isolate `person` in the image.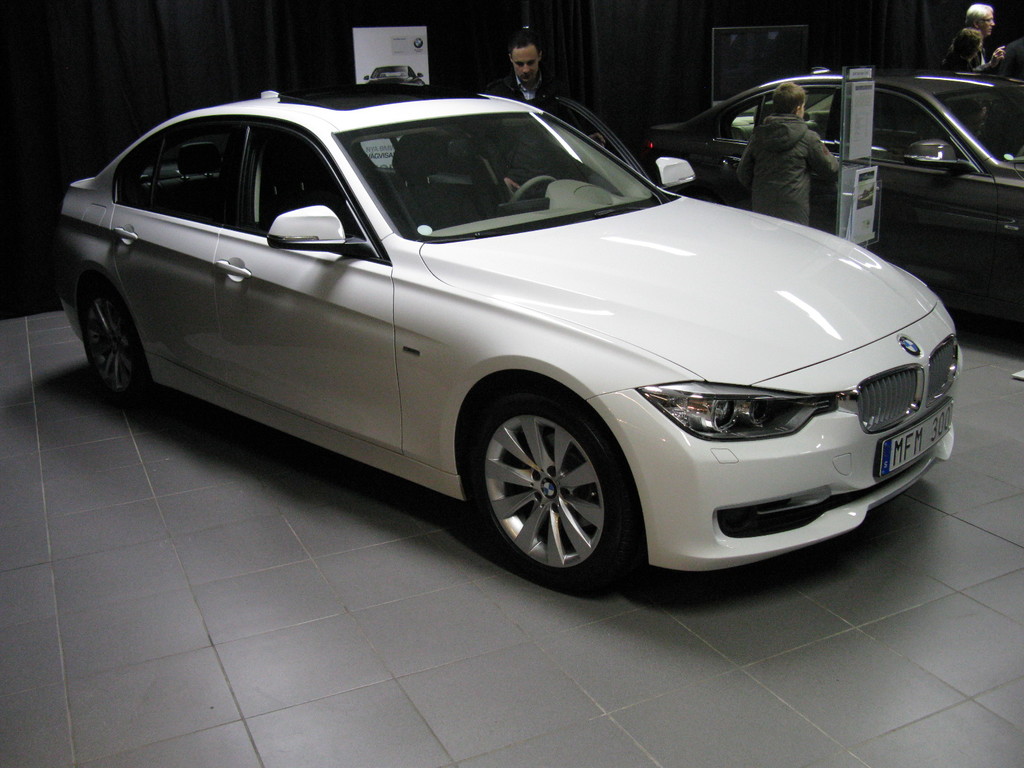
Isolated region: box=[993, 38, 1023, 74].
